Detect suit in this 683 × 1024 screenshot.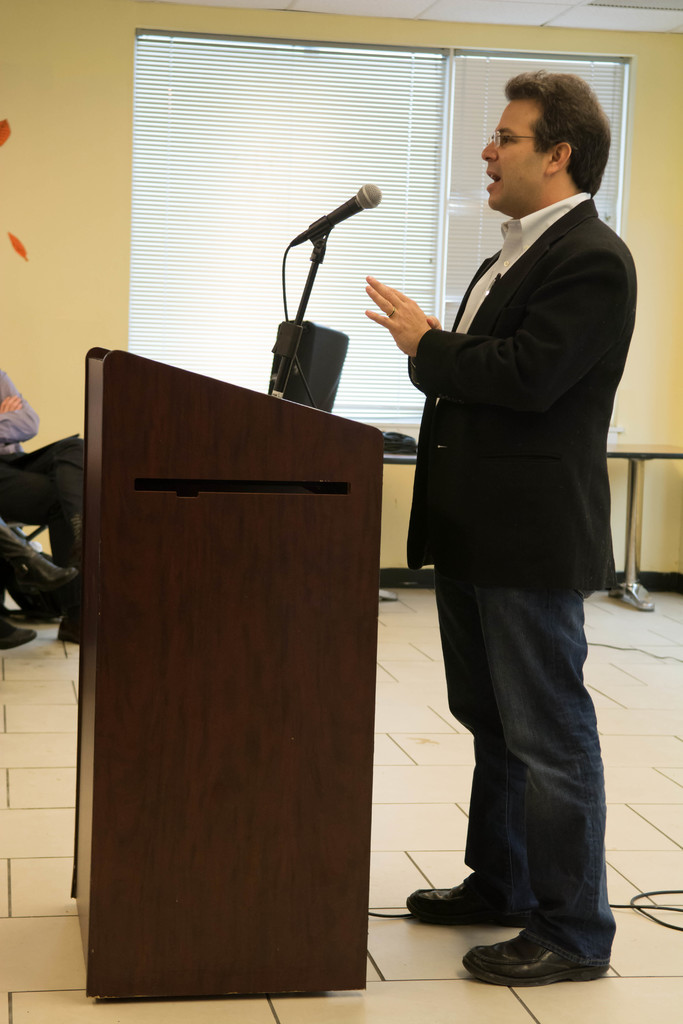
Detection: <region>402, 61, 644, 838</region>.
